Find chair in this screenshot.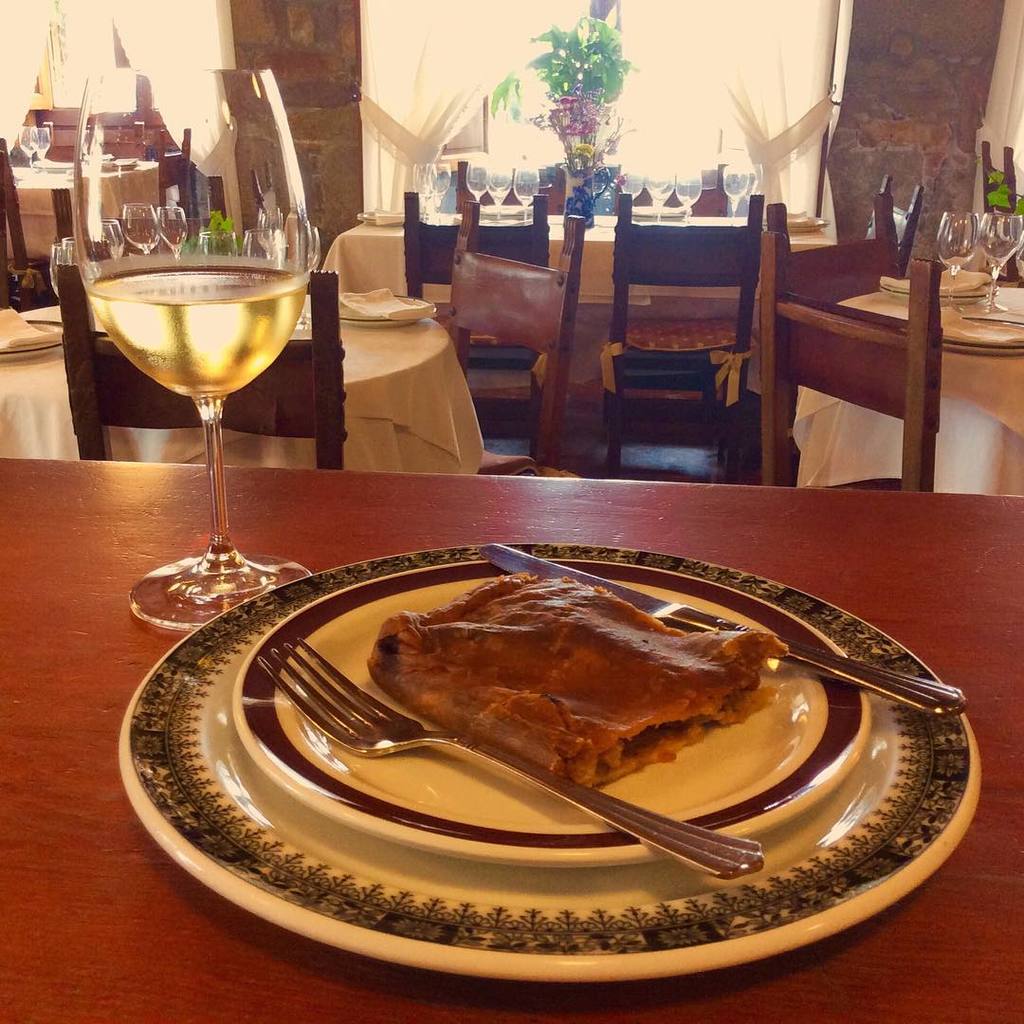
The bounding box for chair is [154,133,190,251].
